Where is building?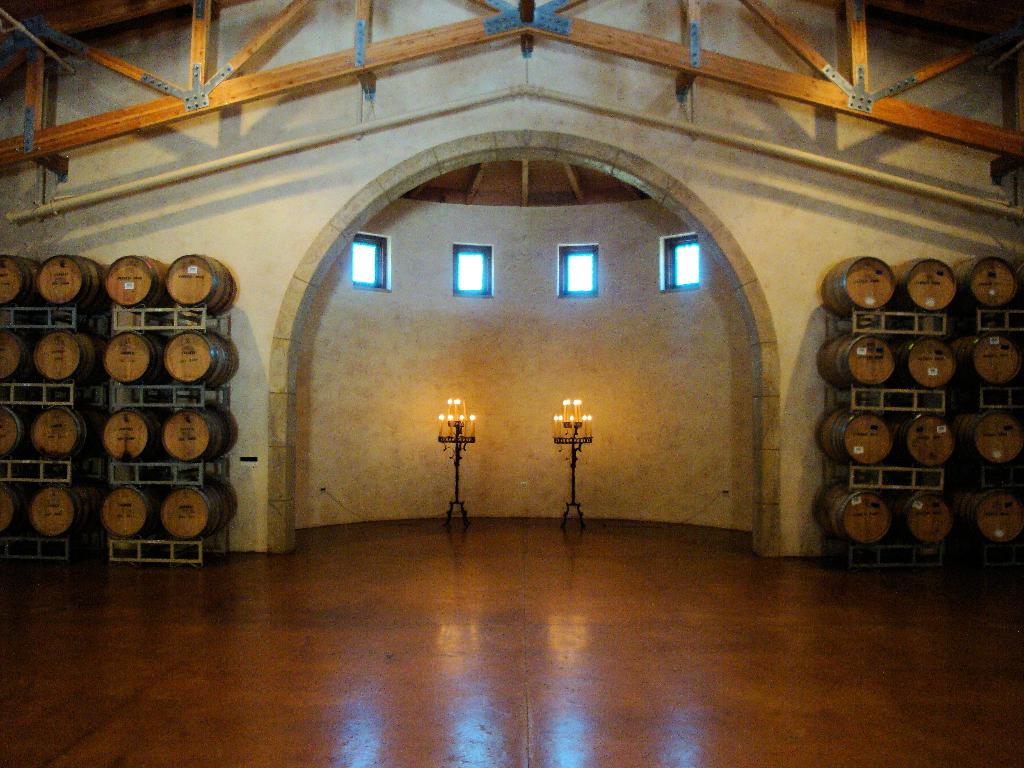
0,0,1023,767.
